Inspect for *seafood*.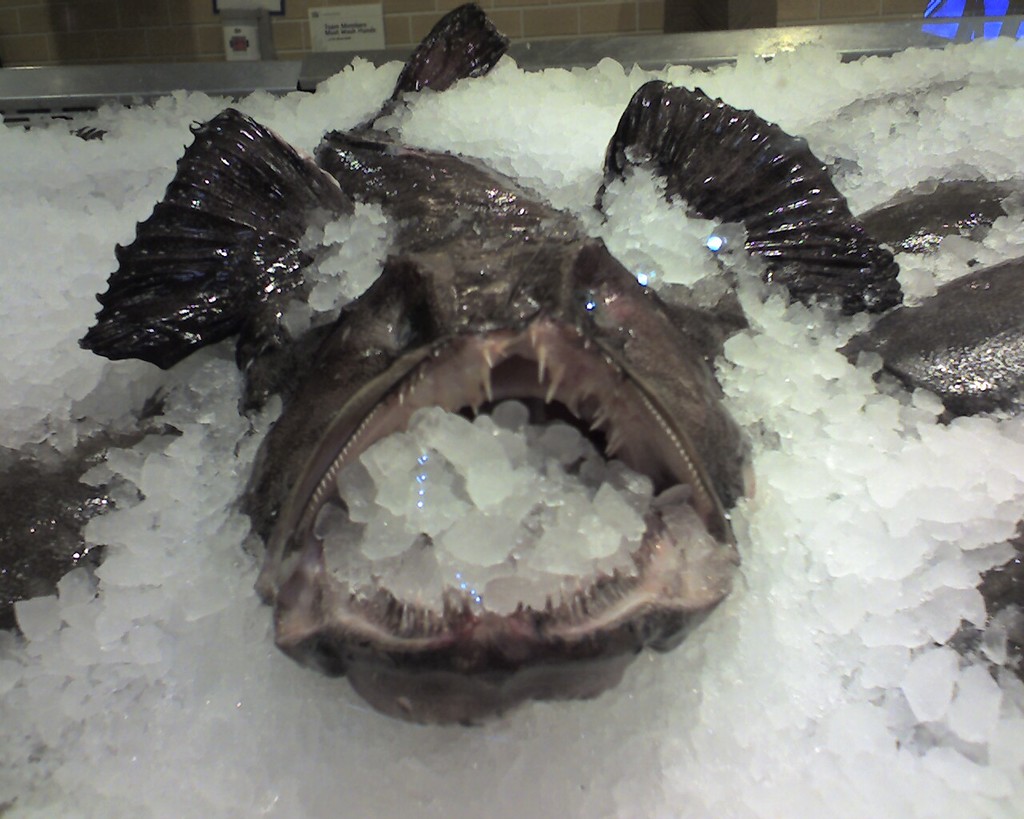
Inspection: x1=603 y1=70 x2=1023 y2=432.
